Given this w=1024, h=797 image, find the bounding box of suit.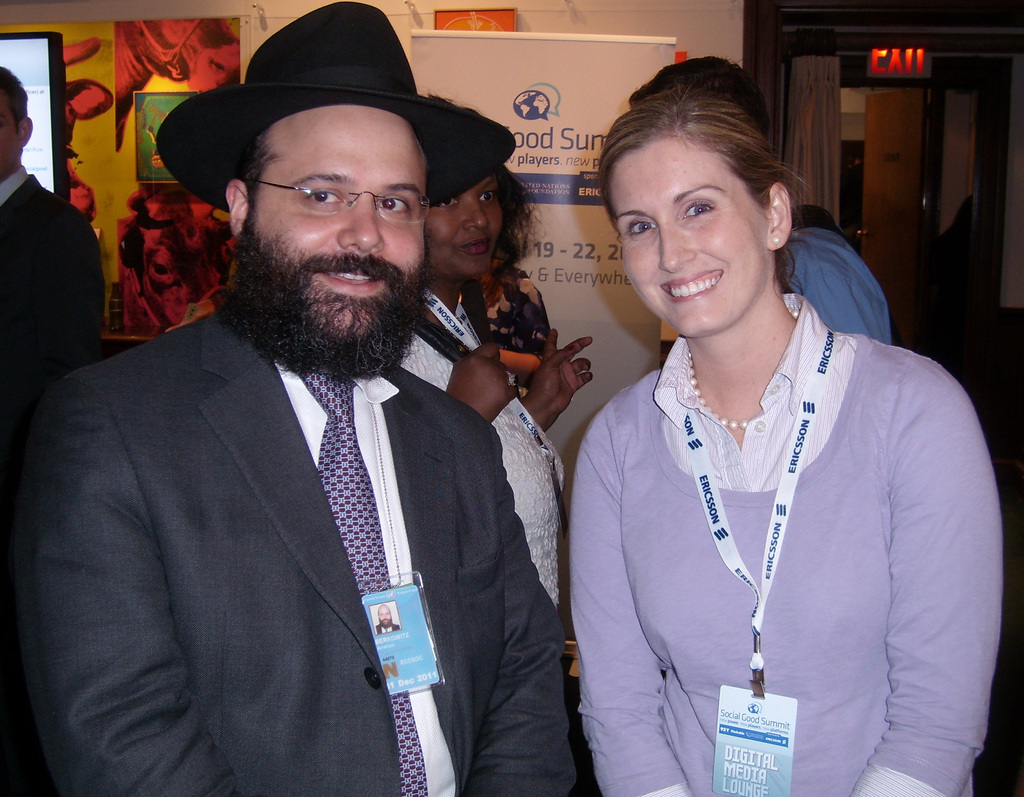
bbox(31, 202, 589, 771).
